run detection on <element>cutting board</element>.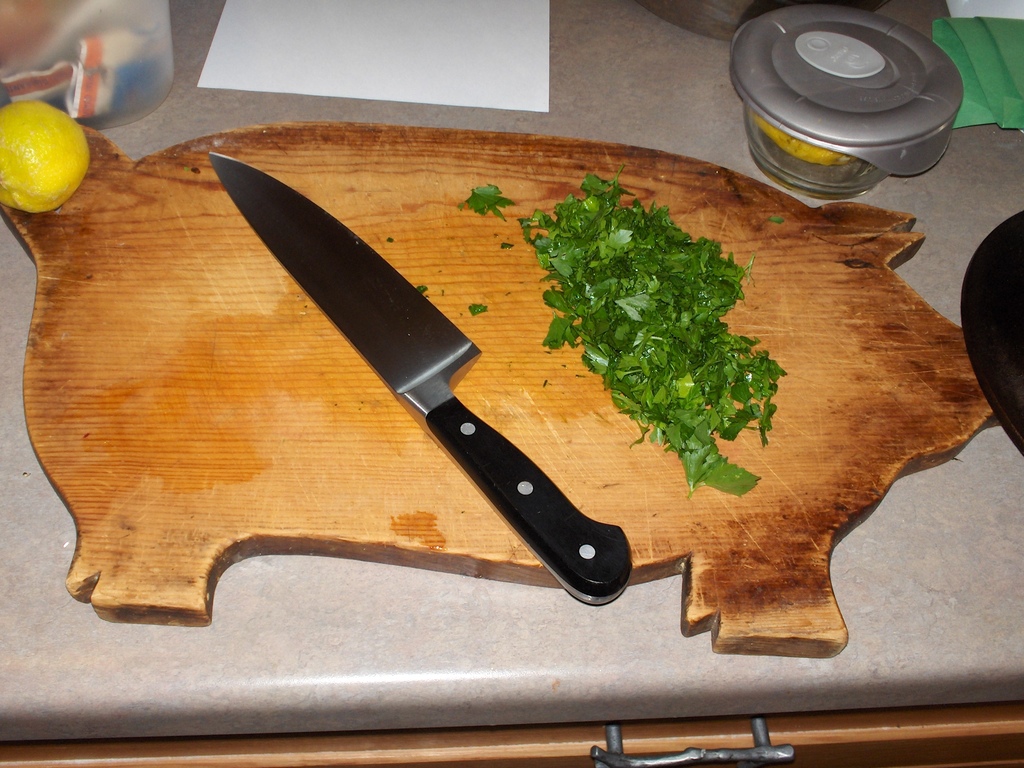
Result: detection(0, 124, 986, 654).
